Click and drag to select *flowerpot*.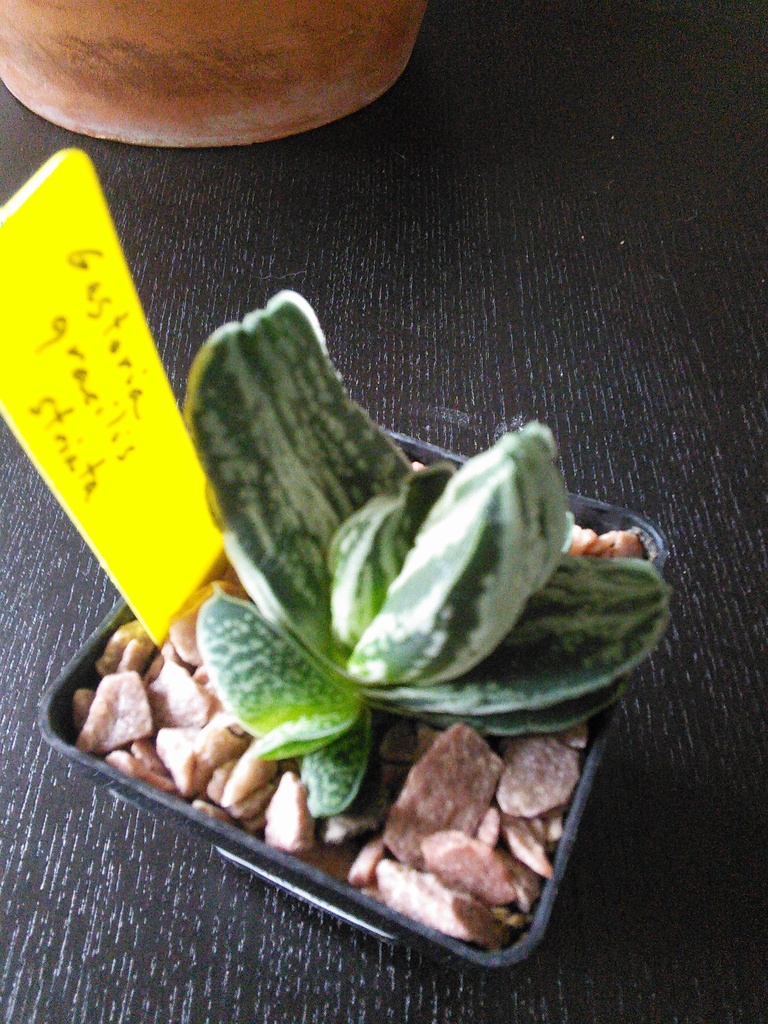
Selection: left=39, top=427, right=668, bottom=970.
